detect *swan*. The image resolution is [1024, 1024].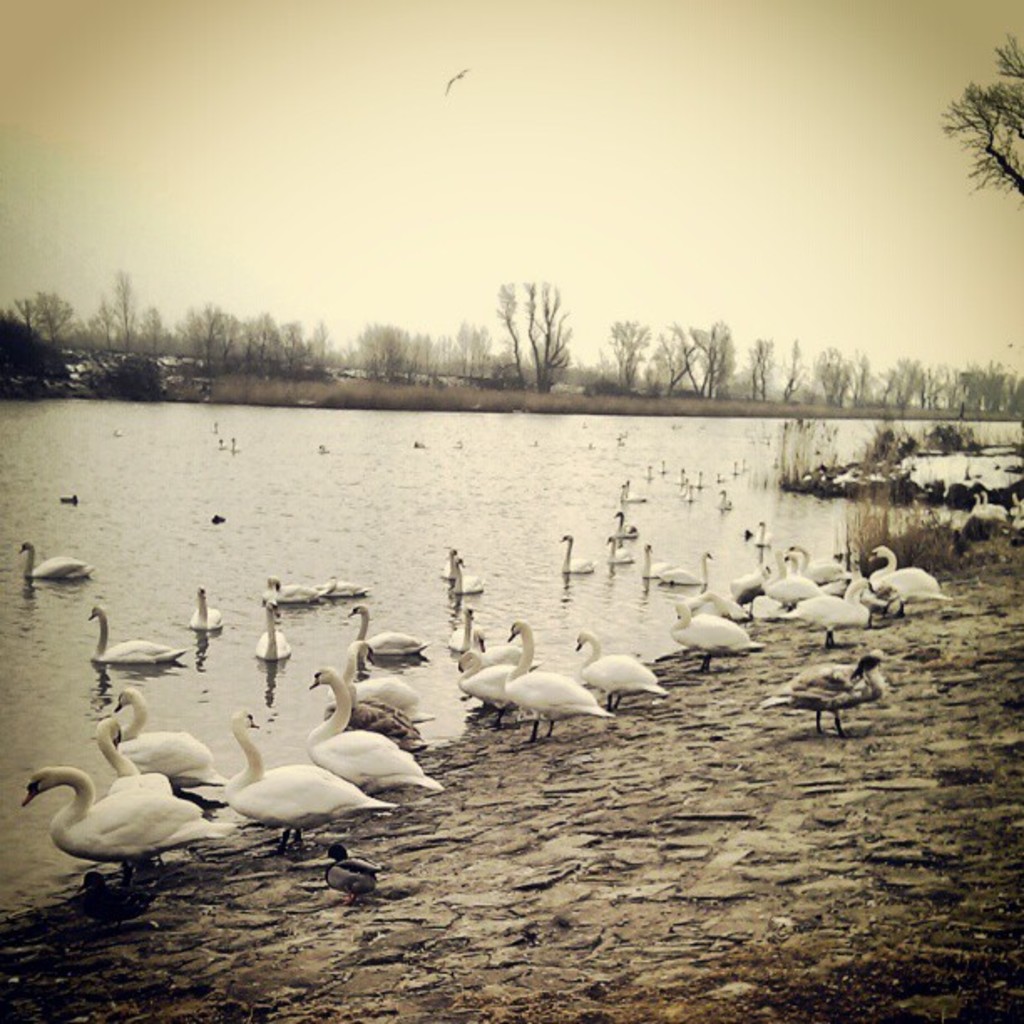
select_region(661, 465, 664, 479).
